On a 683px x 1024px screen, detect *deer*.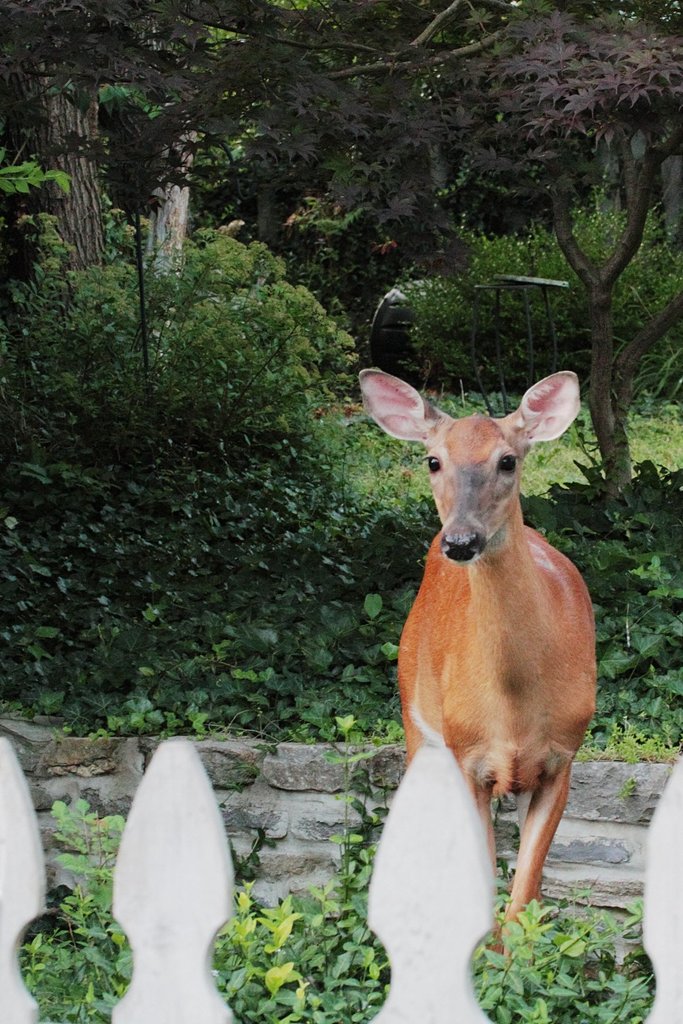
<box>358,369,595,949</box>.
